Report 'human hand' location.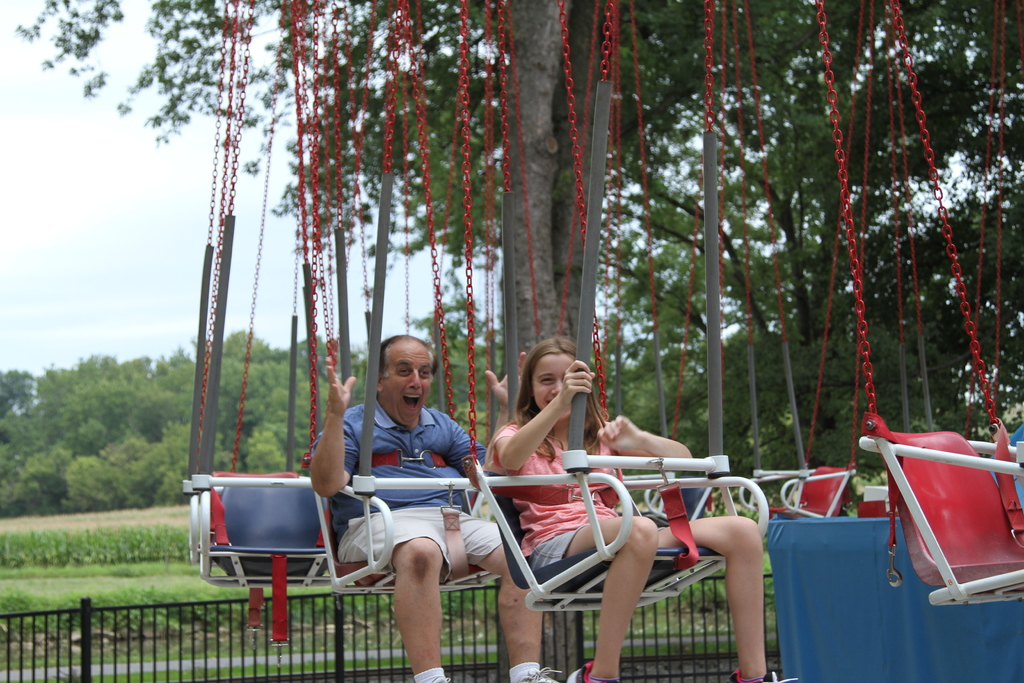
Report: crop(595, 413, 645, 454).
